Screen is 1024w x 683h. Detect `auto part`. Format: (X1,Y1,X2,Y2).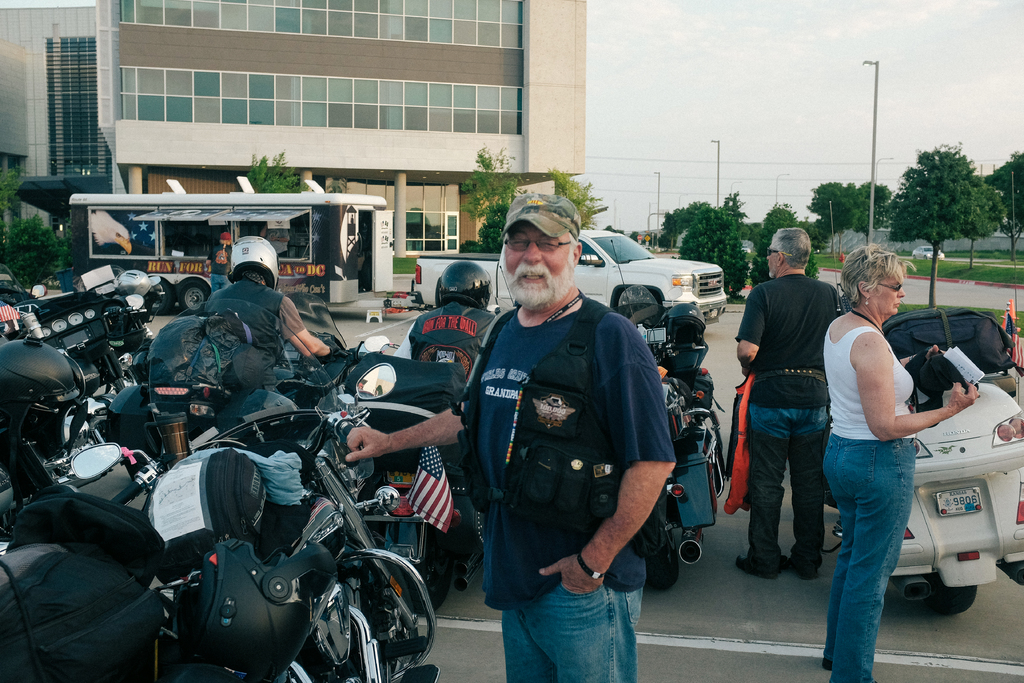
(0,323,77,465).
